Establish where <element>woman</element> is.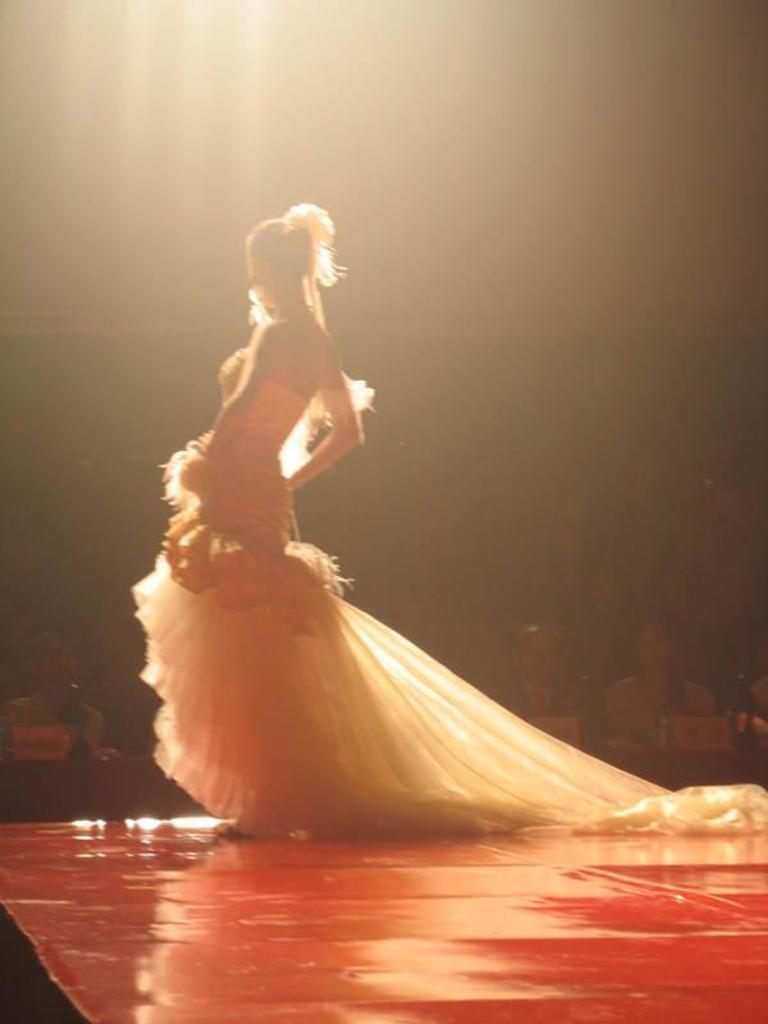
Established at x1=596, y1=616, x2=714, y2=769.
